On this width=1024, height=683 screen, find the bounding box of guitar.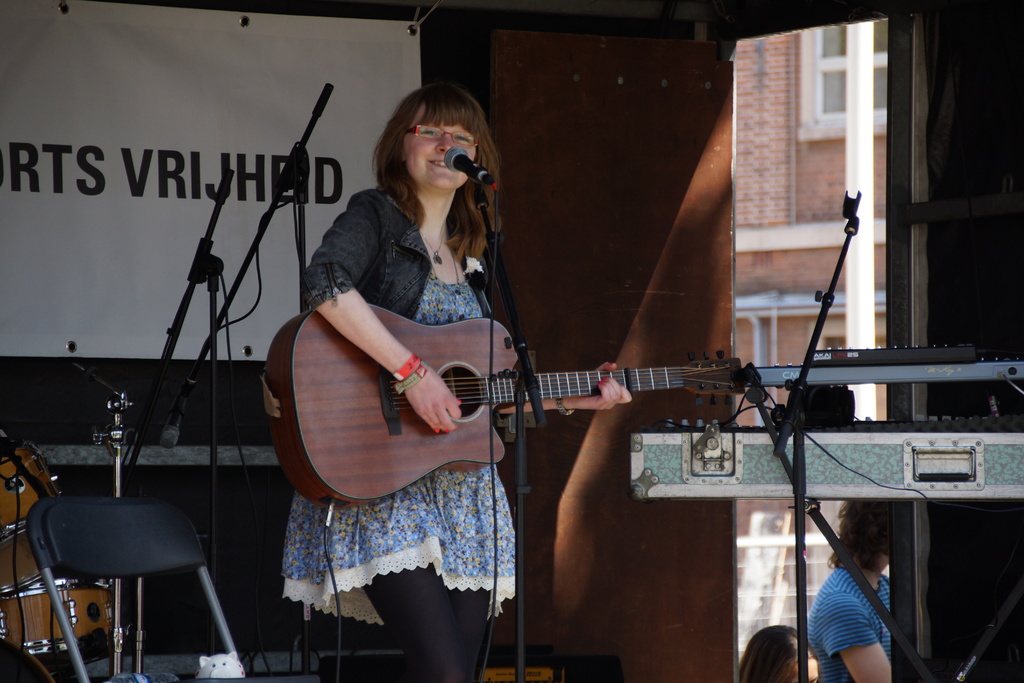
Bounding box: pyautogui.locateOnScreen(262, 296, 762, 520).
